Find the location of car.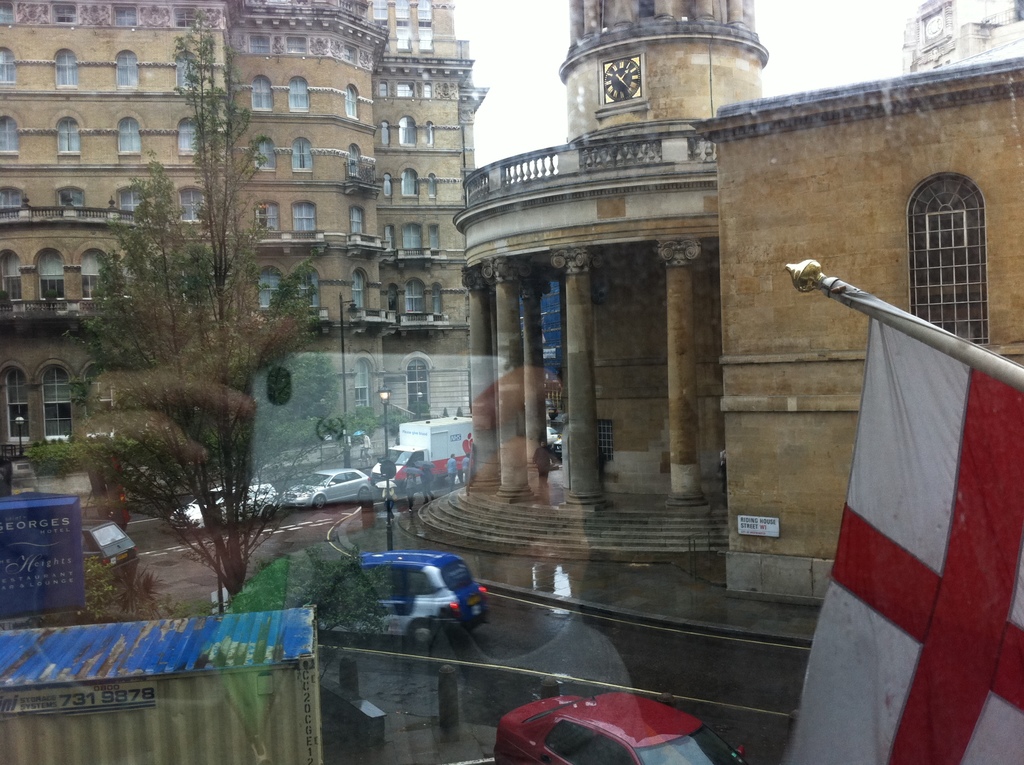
Location: bbox=[338, 554, 485, 644].
